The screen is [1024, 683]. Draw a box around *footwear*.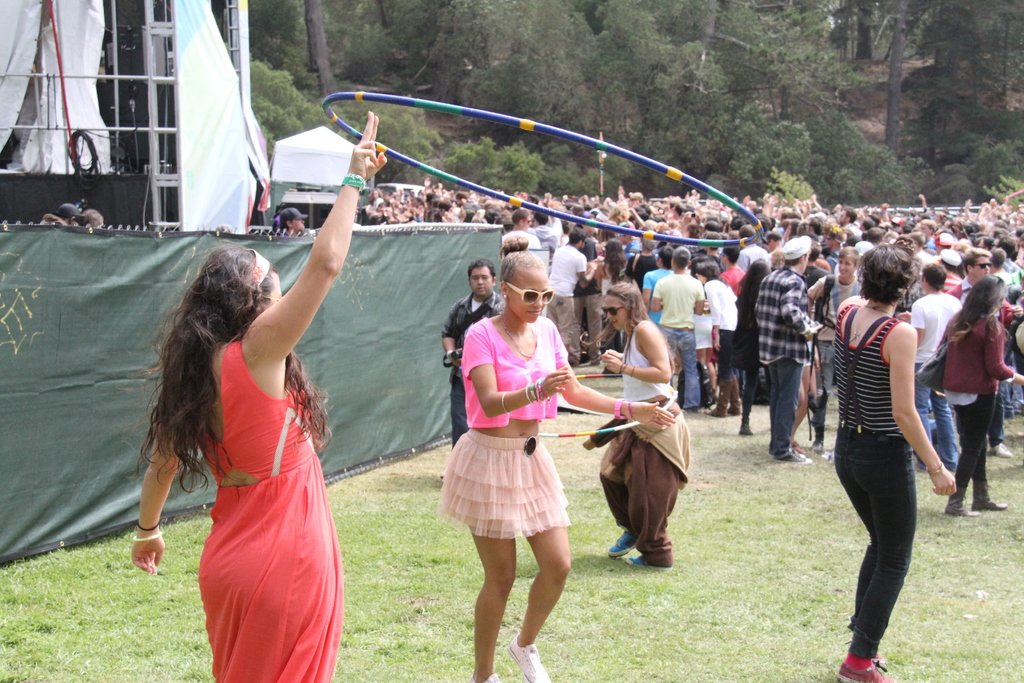
[x1=502, y1=634, x2=550, y2=682].
